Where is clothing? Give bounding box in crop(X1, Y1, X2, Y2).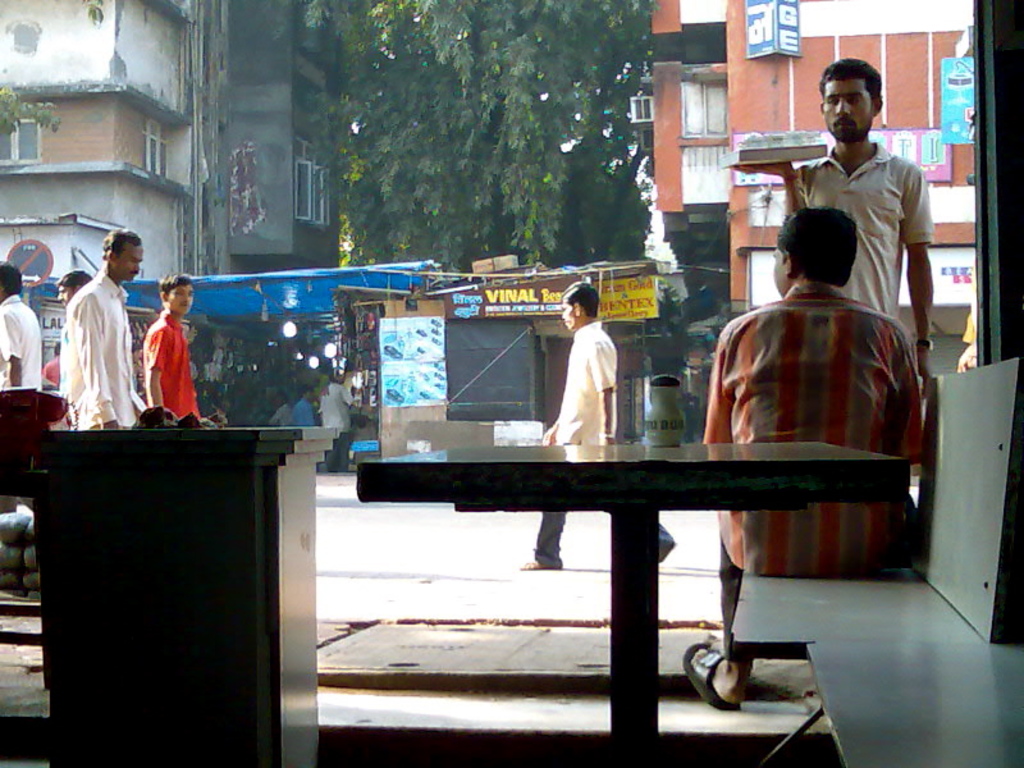
crop(703, 280, 928, 653).
